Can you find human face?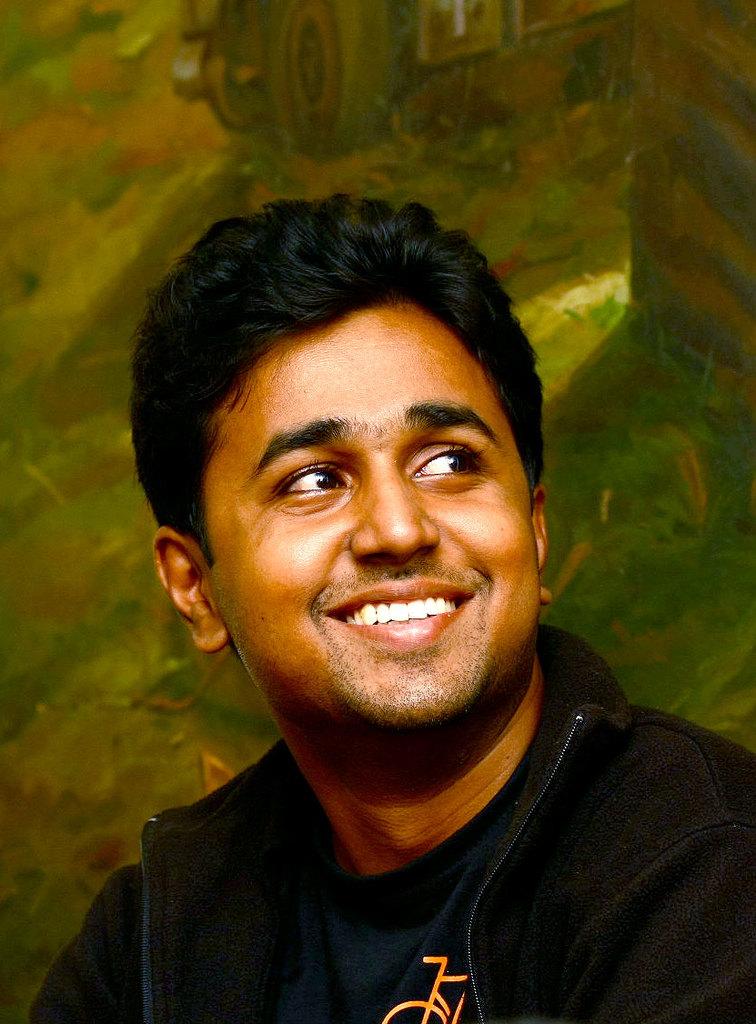
Yes, bounding box: [left=211, top=323, right=543, bottom=735].
